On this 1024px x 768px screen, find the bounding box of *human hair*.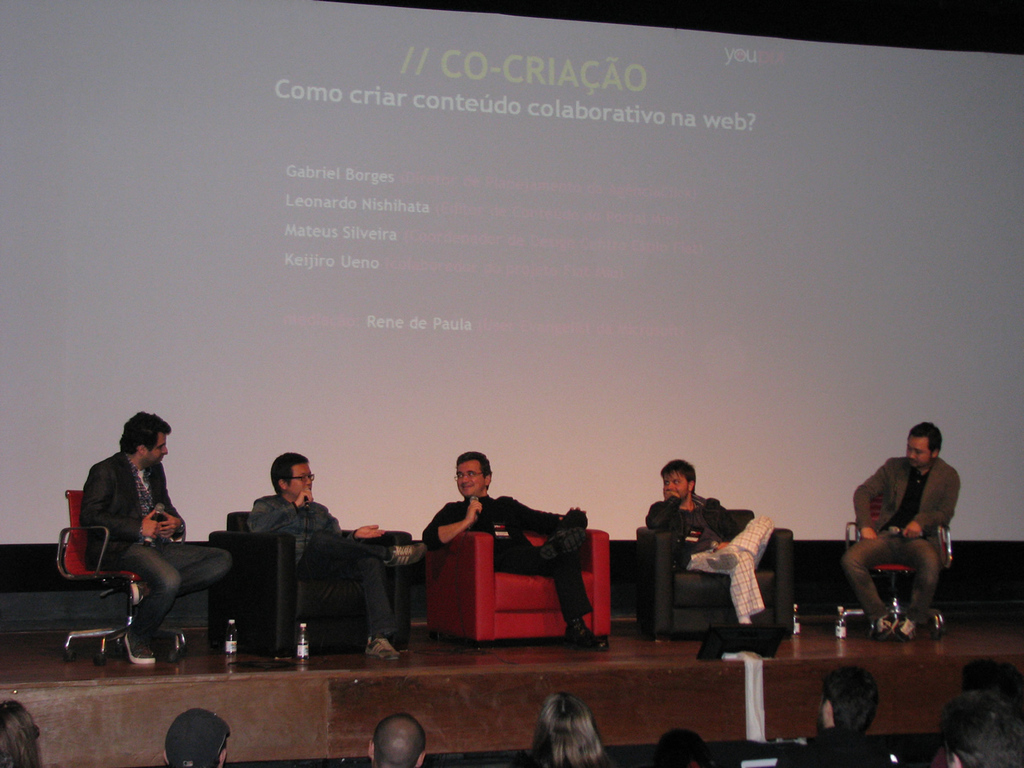
Bounding box: [454, 453, 492, 493].
